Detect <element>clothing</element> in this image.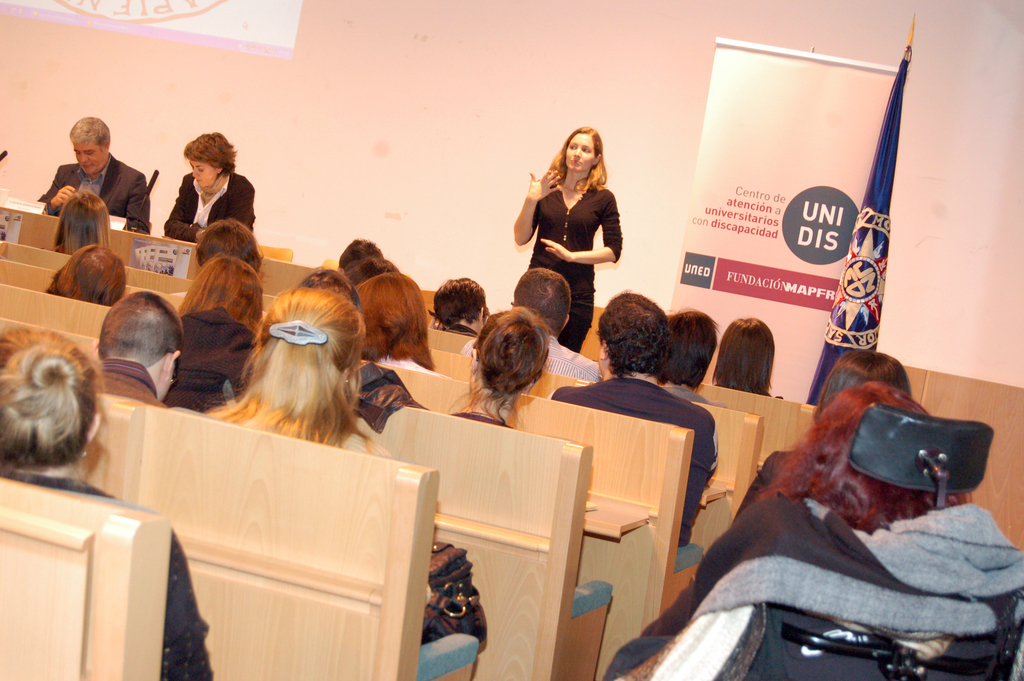
Detection: (left=643, top=506, right=1023, bottom=641).
